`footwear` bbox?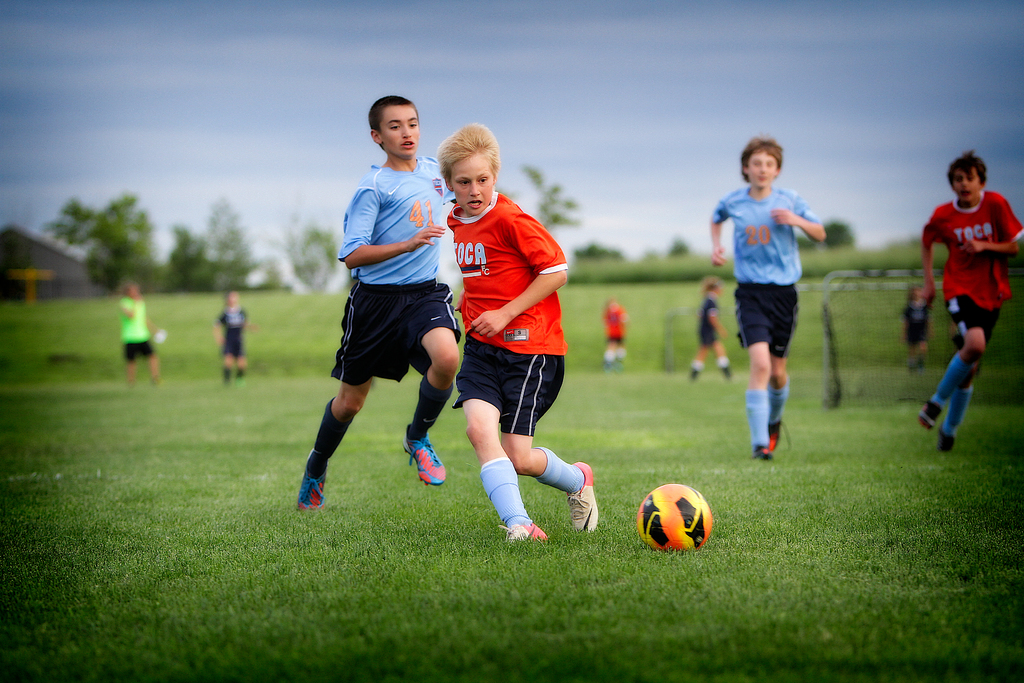
(x1=570, y1=463, x2=598, y2=532)
